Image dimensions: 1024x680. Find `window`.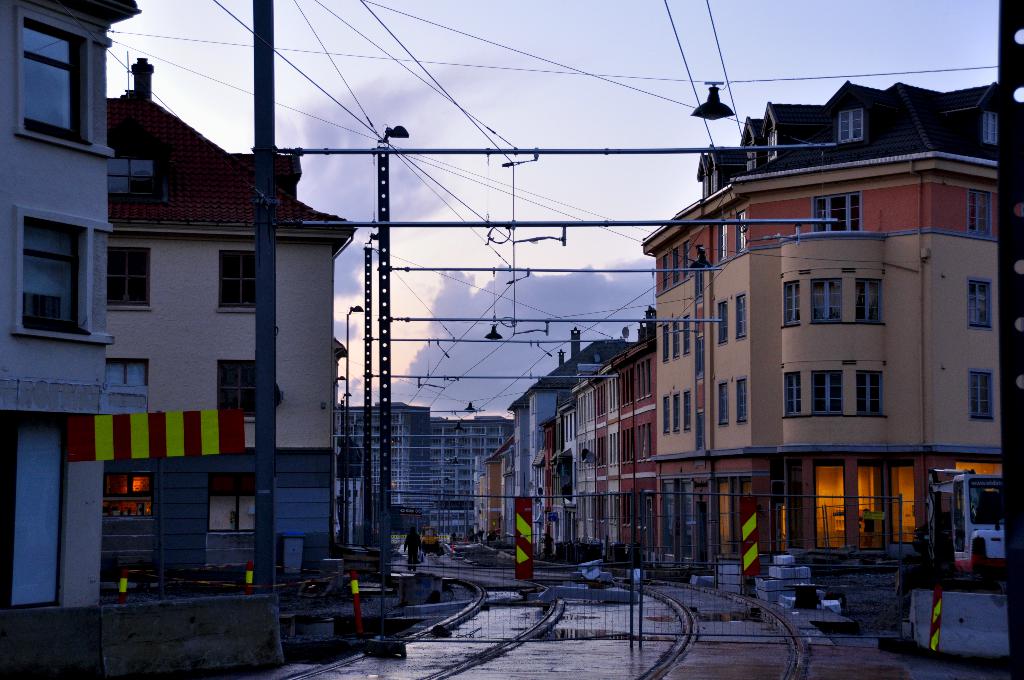
838 108 865 142.
